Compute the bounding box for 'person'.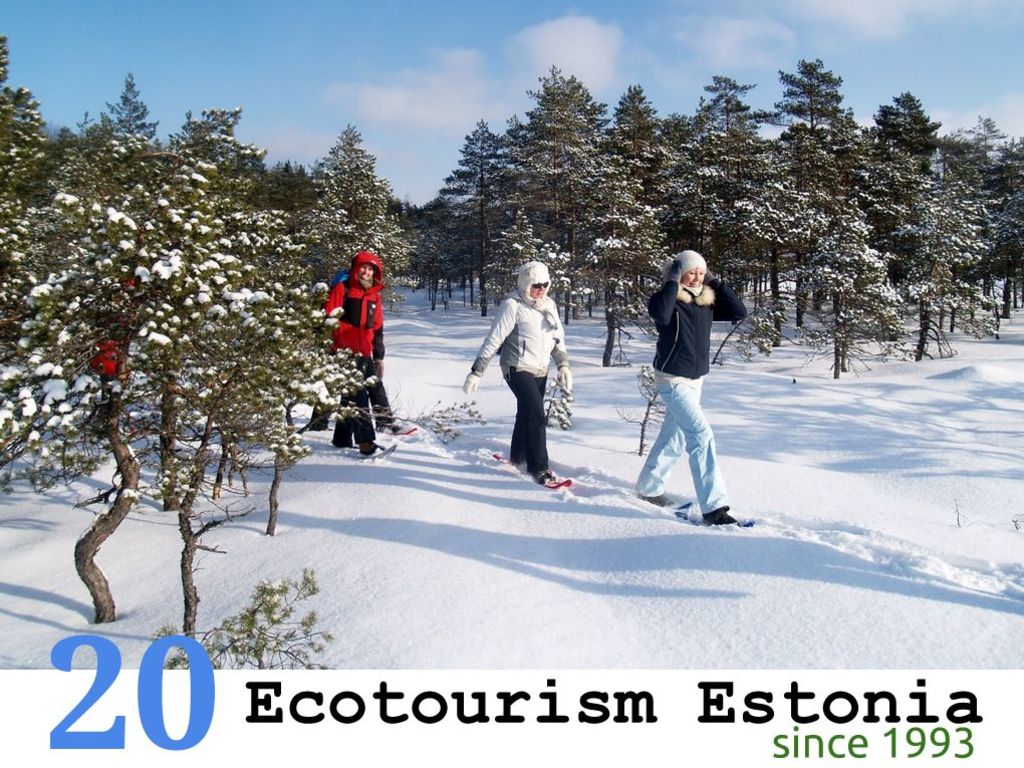
(x1=463, y1=263, x2=576, y2=489).
